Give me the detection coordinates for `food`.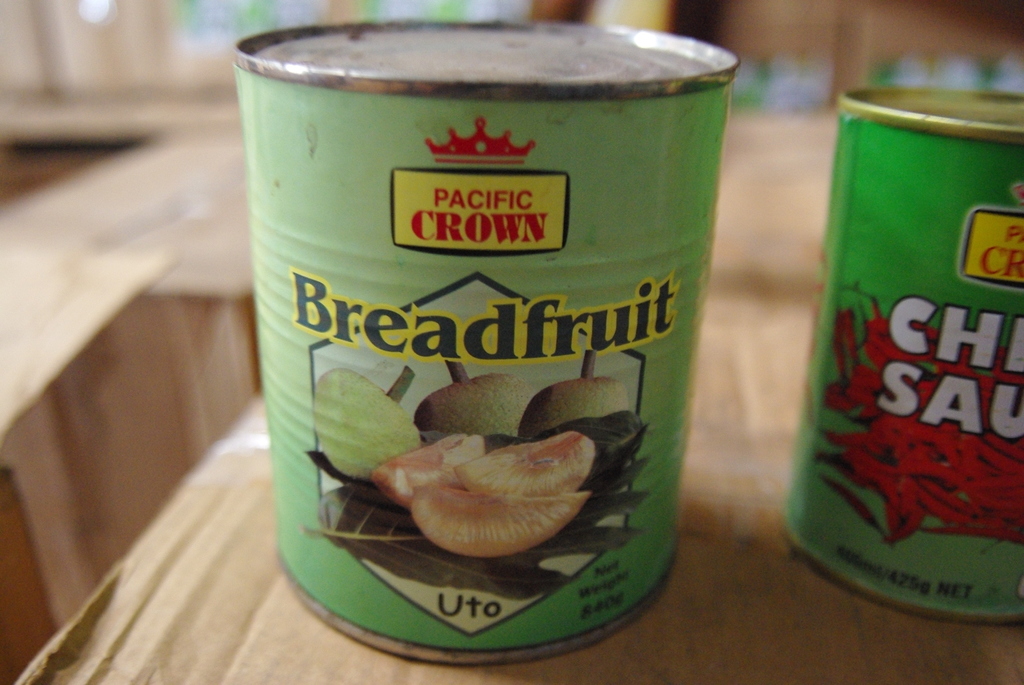
box=[516, 375, 634, 439].
